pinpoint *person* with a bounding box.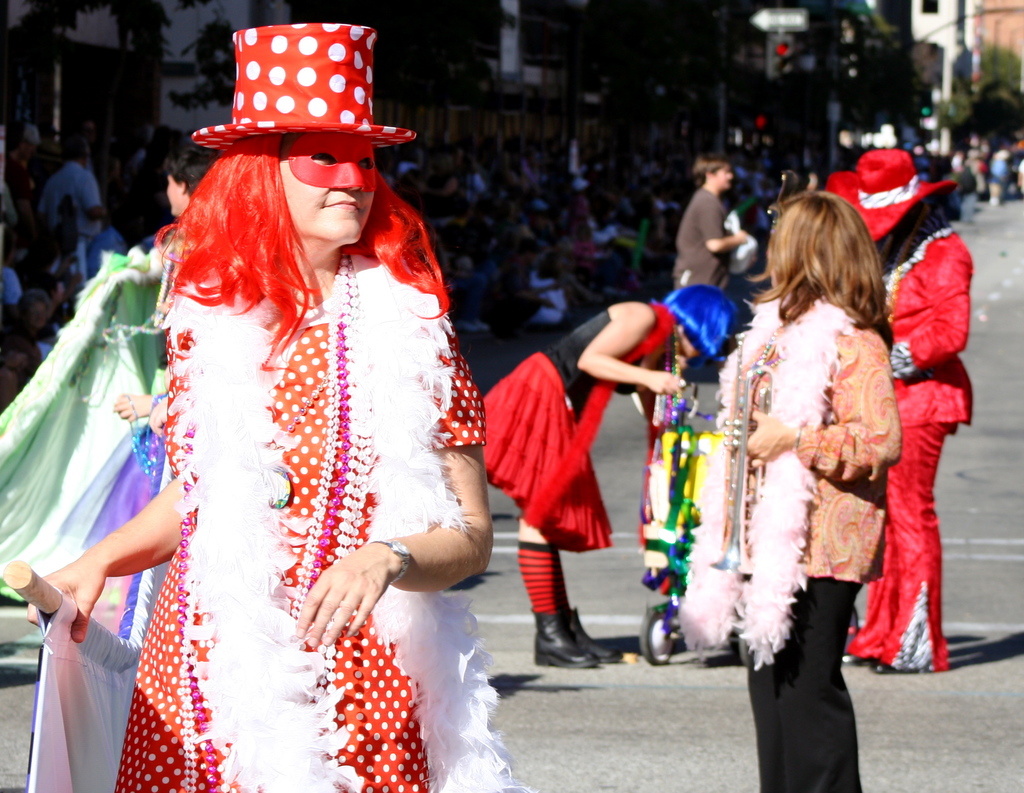
region(820, 143, 975, 673).
